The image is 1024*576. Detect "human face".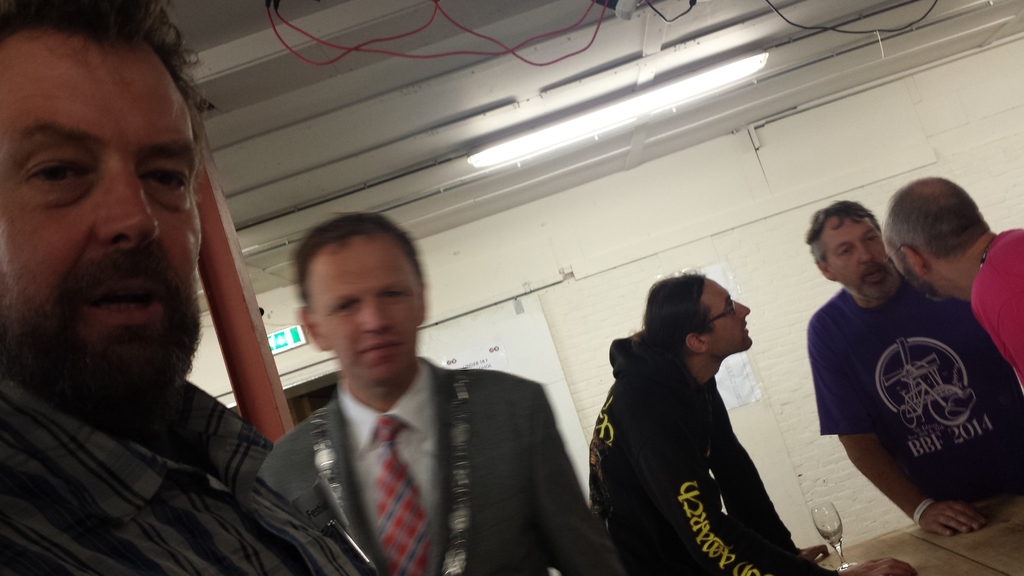
Detection: 0:23:199:402.
